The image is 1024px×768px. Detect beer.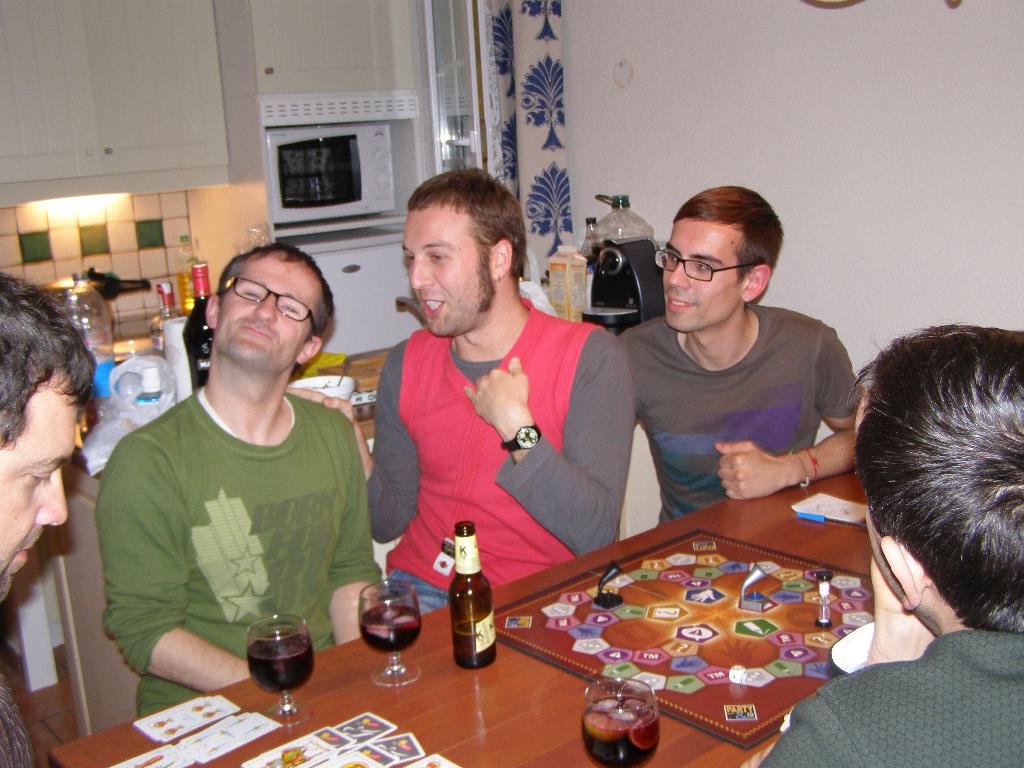
Detection: bbox=(448, 523, 496, 666).
